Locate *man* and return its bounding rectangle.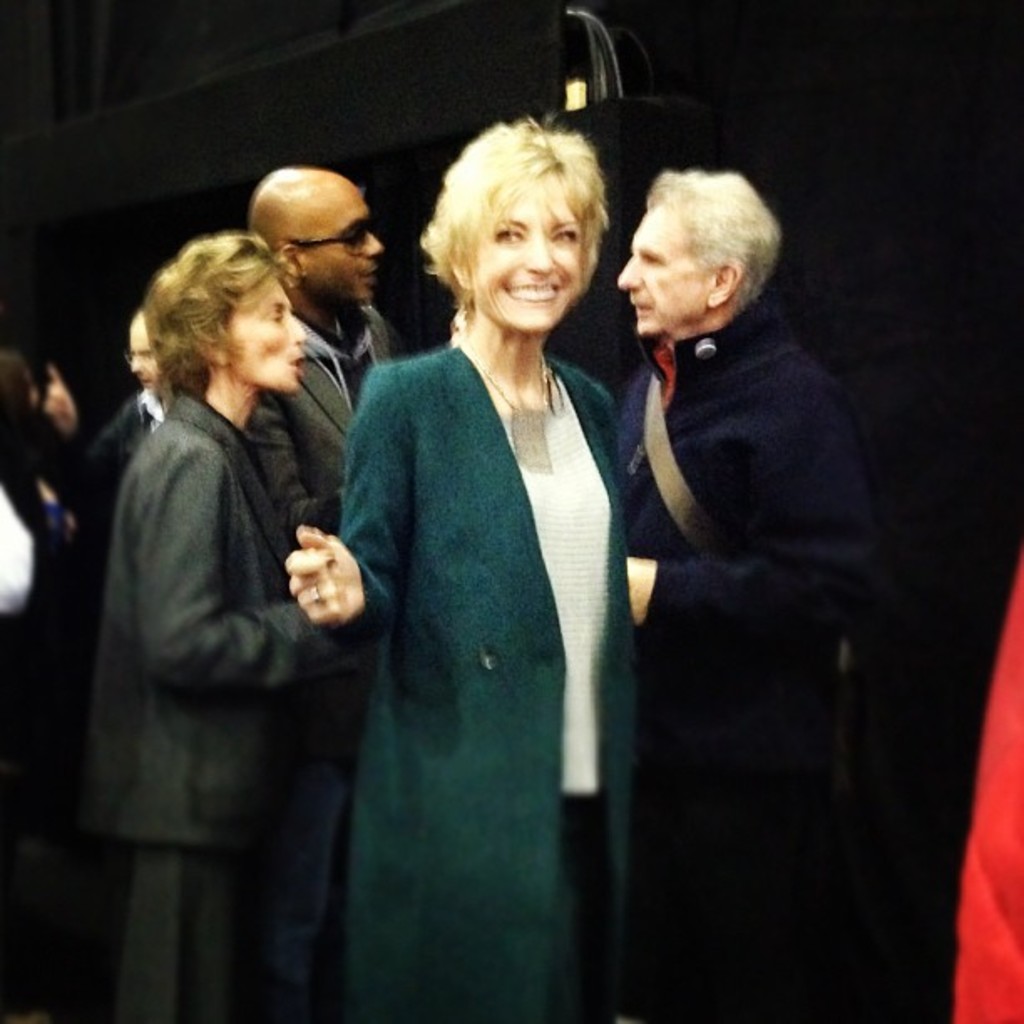
246 172 407 1022.
